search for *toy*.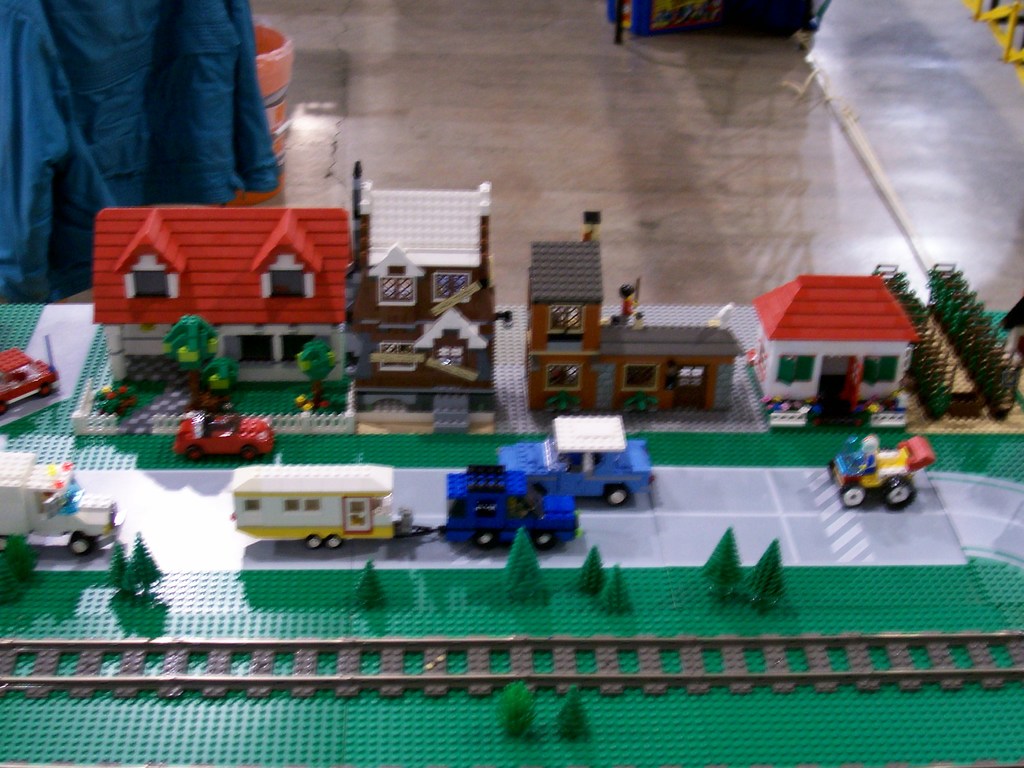
Found at (171,404,273,467).
